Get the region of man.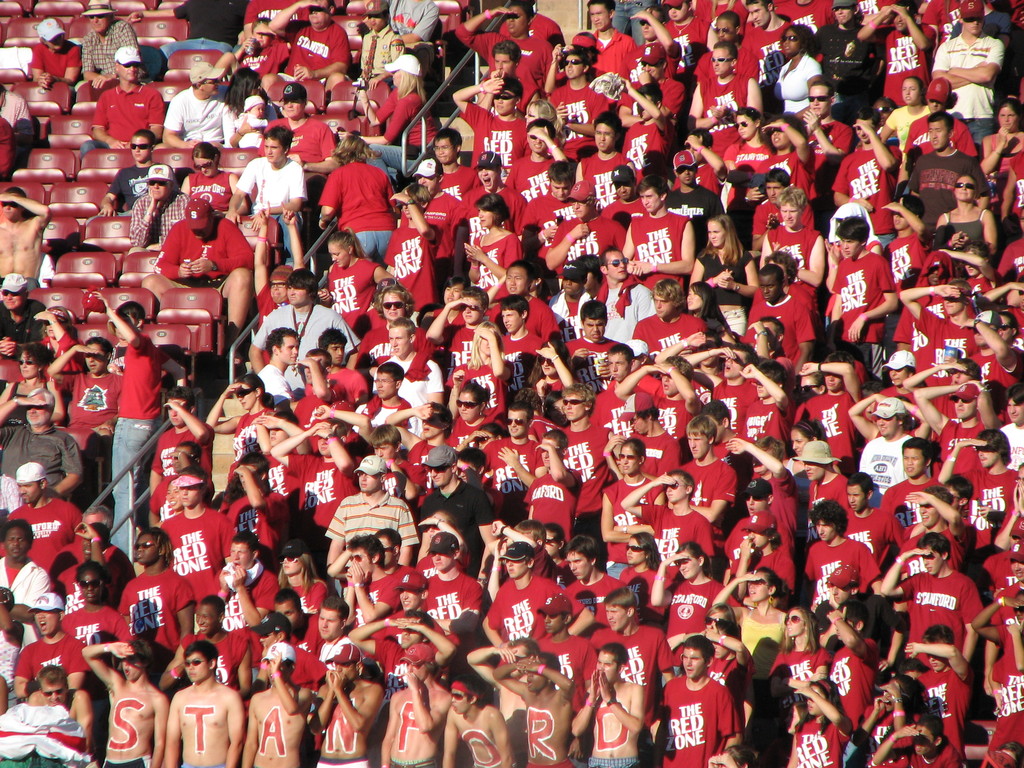
l=346, t=611, r=453, b=736.
